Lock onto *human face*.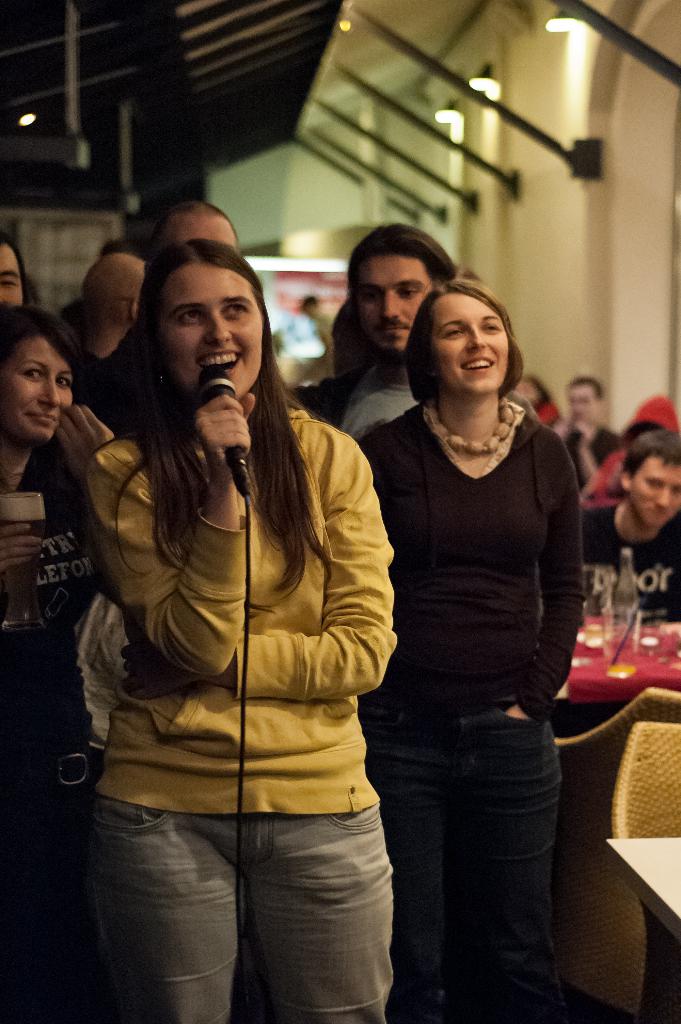
Locked: rect(351, 253, 428, 351).
